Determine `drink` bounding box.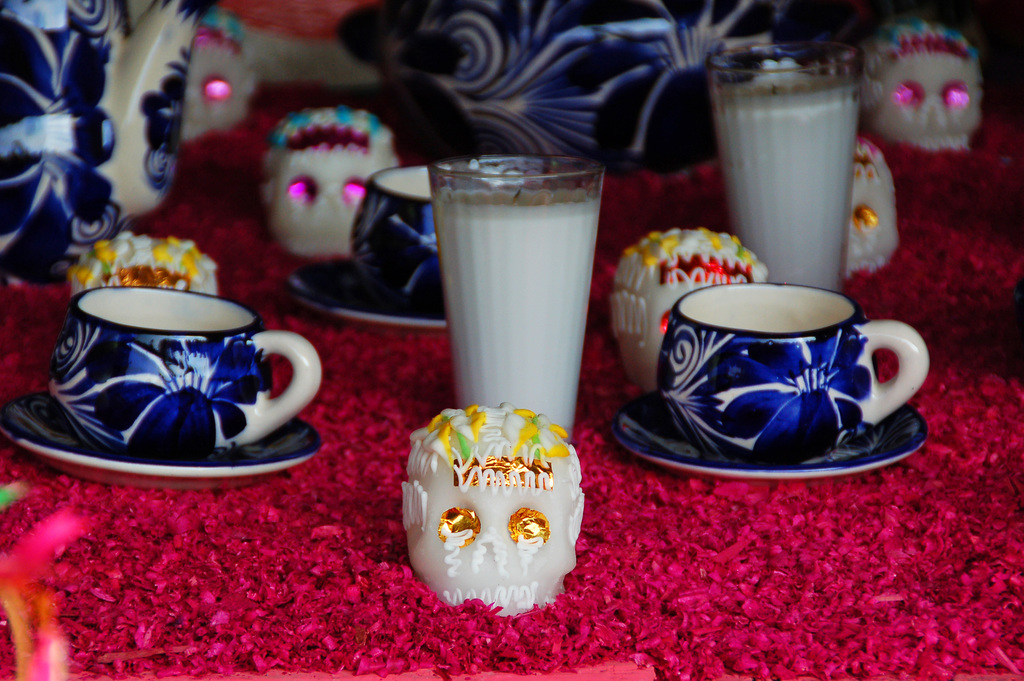
Determined: [x1=717, y1=78, x2=858, y2=293].
